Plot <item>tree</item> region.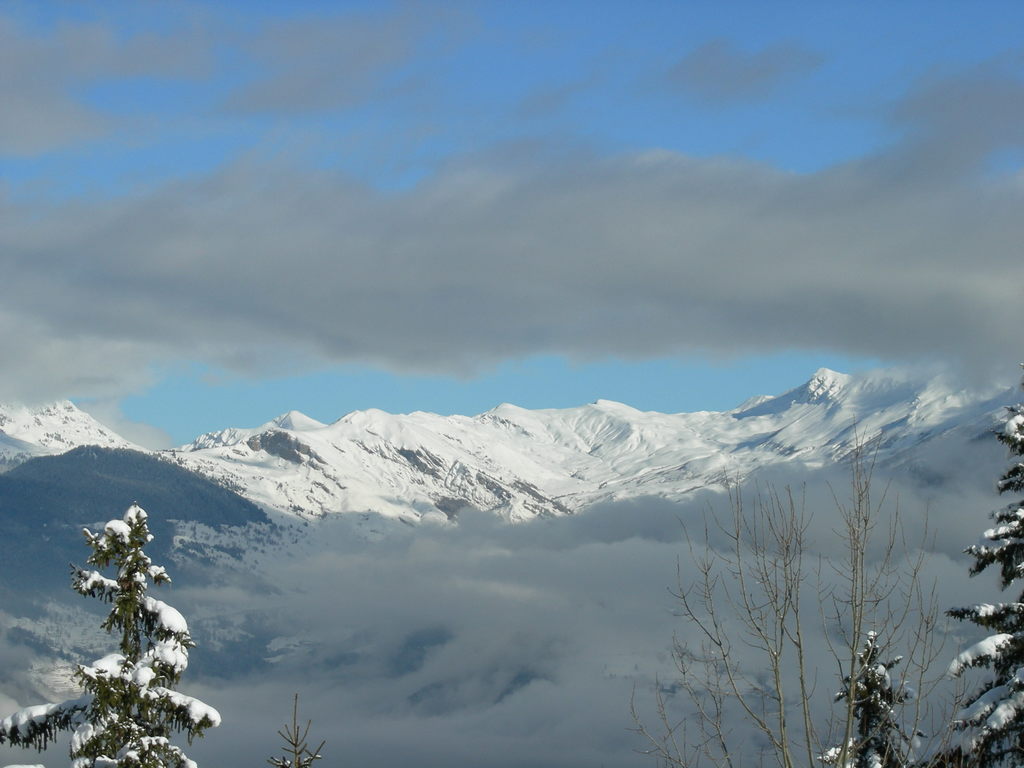
Plotted at 821:630:927:767.
